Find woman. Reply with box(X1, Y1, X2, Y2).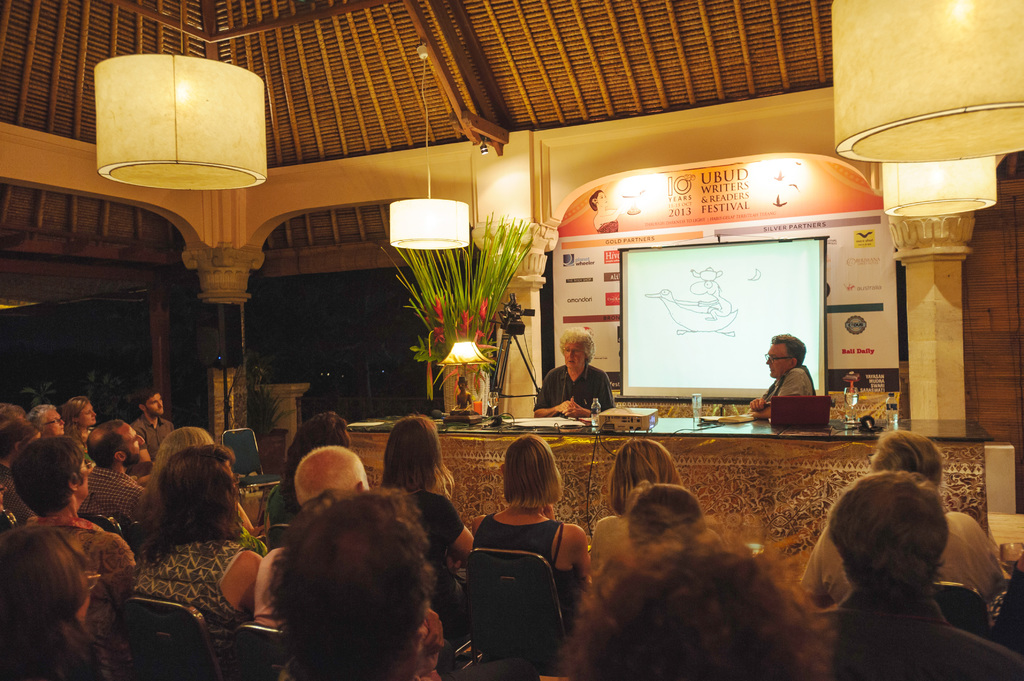
box(379, 412, 477, 586).
